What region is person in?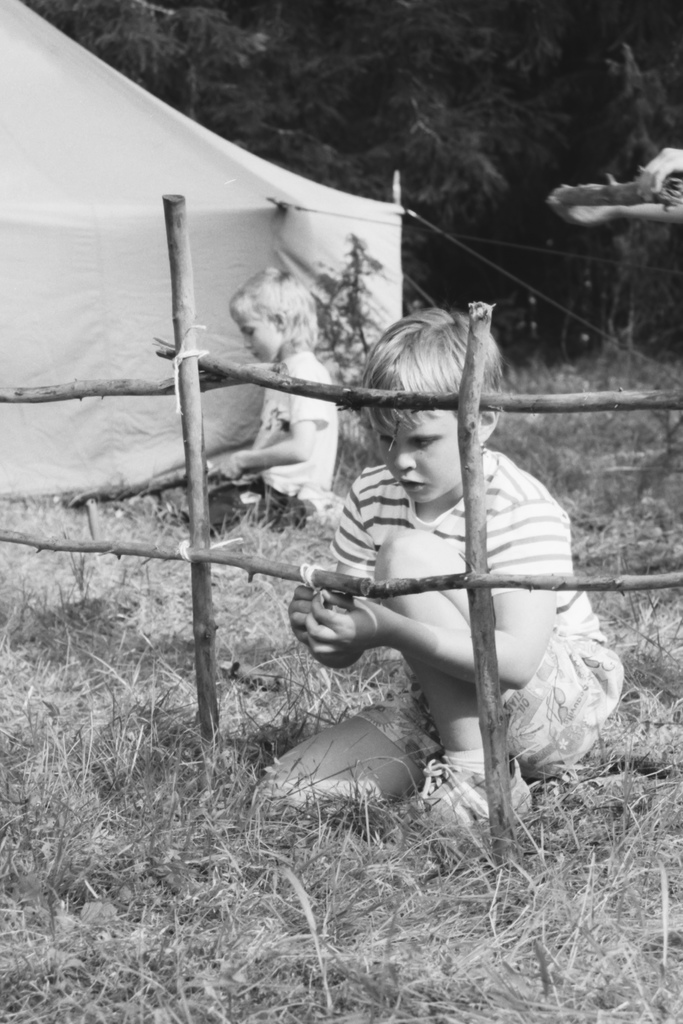
(200, 262, 338, 536).
